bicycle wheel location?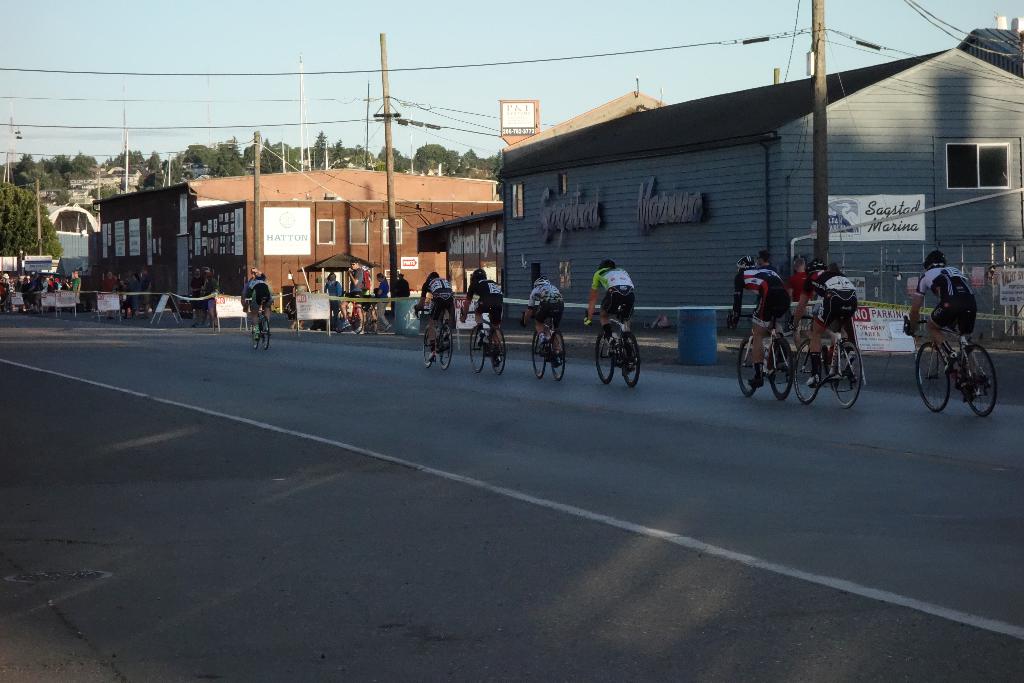
334, 304, 348, 331
